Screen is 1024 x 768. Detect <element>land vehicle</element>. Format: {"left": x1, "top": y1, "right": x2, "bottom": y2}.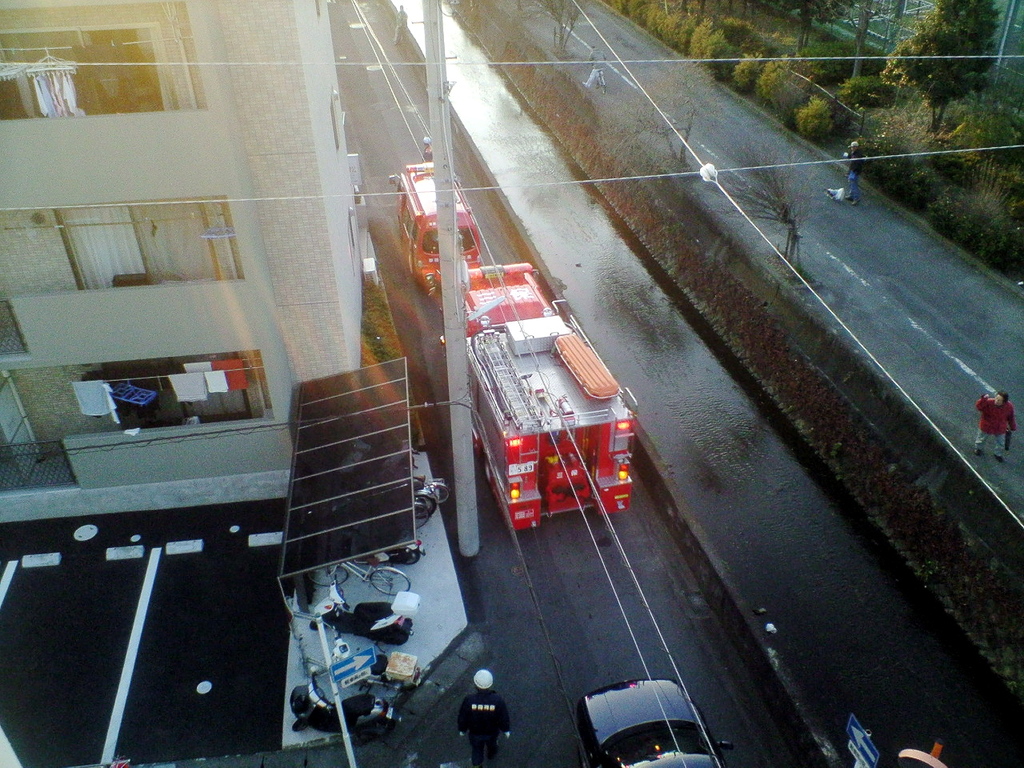
{"left": 578, "top": 676, "right": 734, "bottom": 767}.
